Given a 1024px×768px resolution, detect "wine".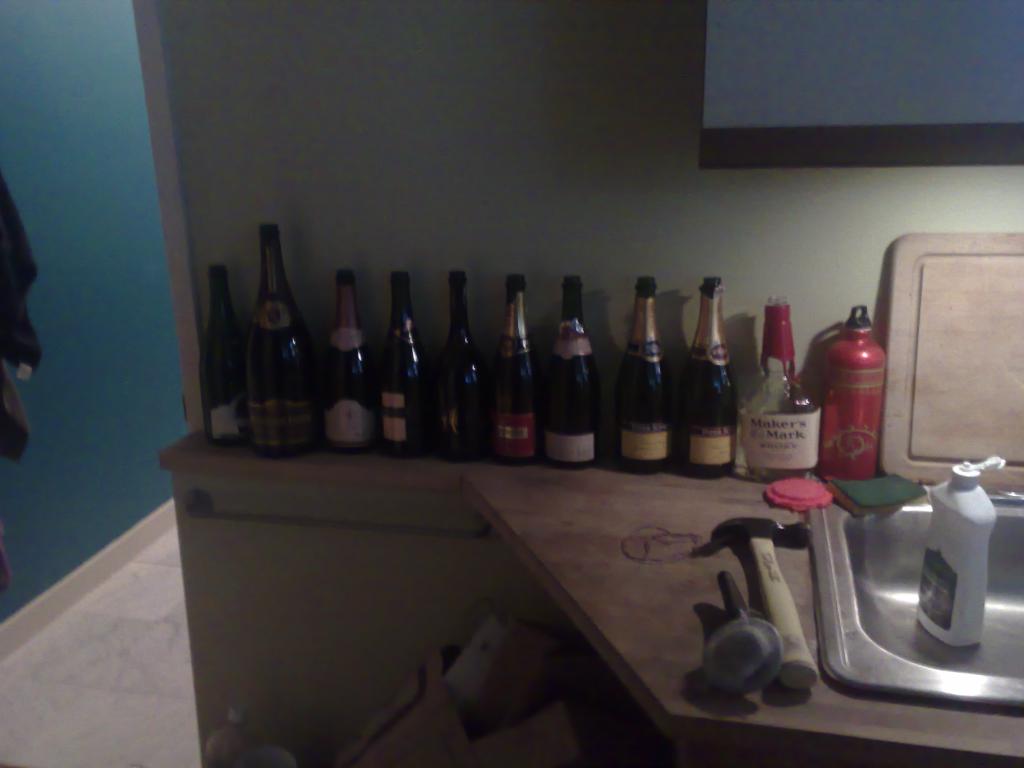
(298, 259, 372, 460).
